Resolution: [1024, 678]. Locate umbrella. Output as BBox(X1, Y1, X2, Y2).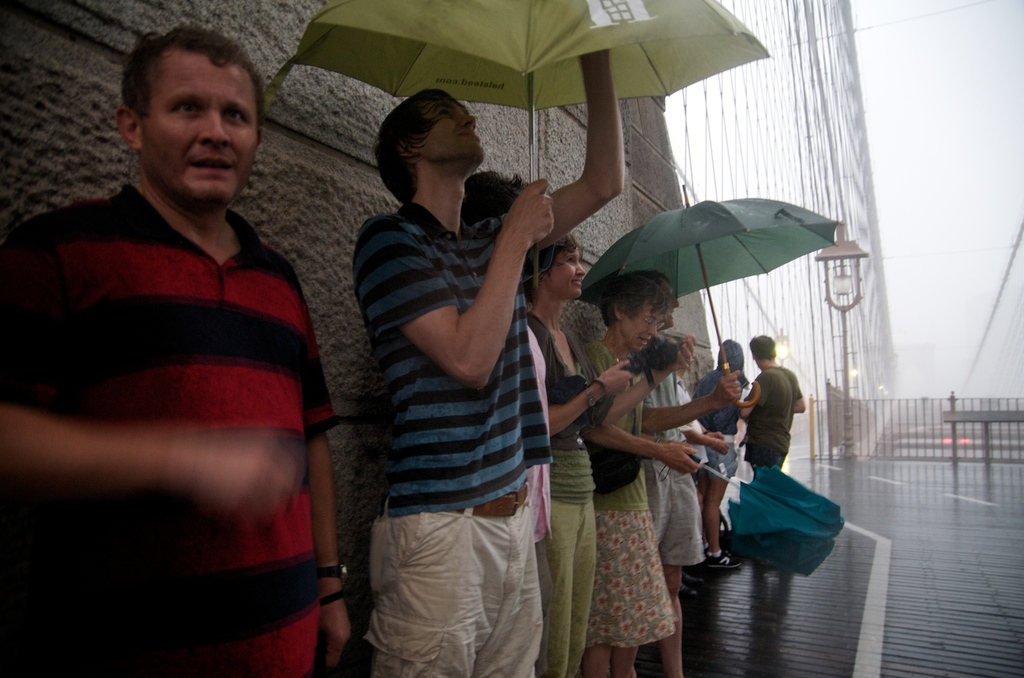
BBox(572, 184, 845, 409).
